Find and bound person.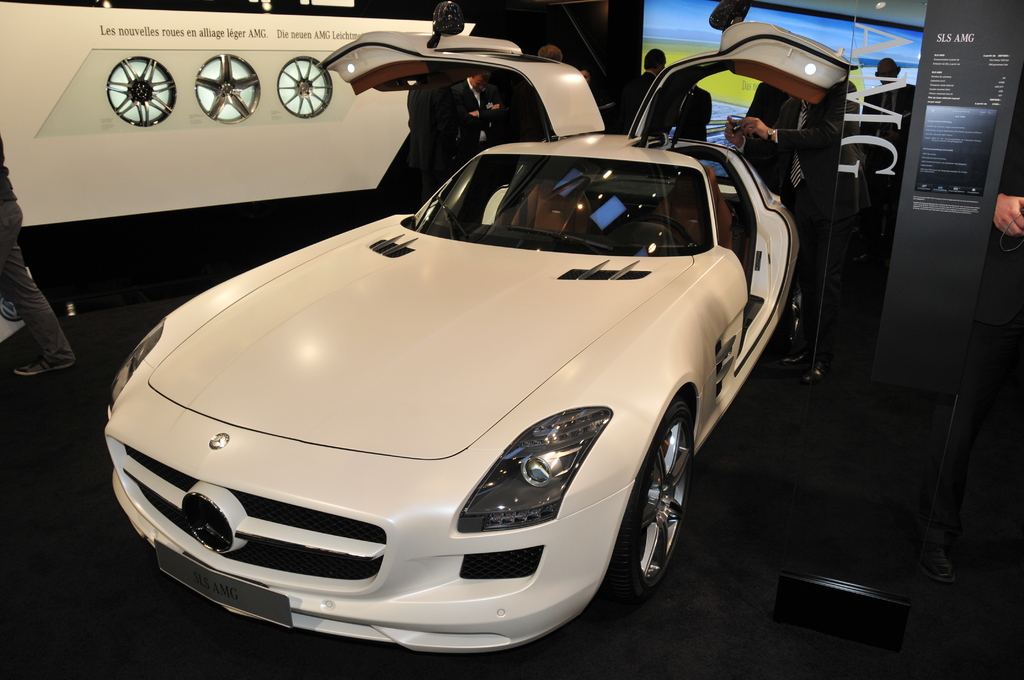
Bound: (540,40,561,68).
